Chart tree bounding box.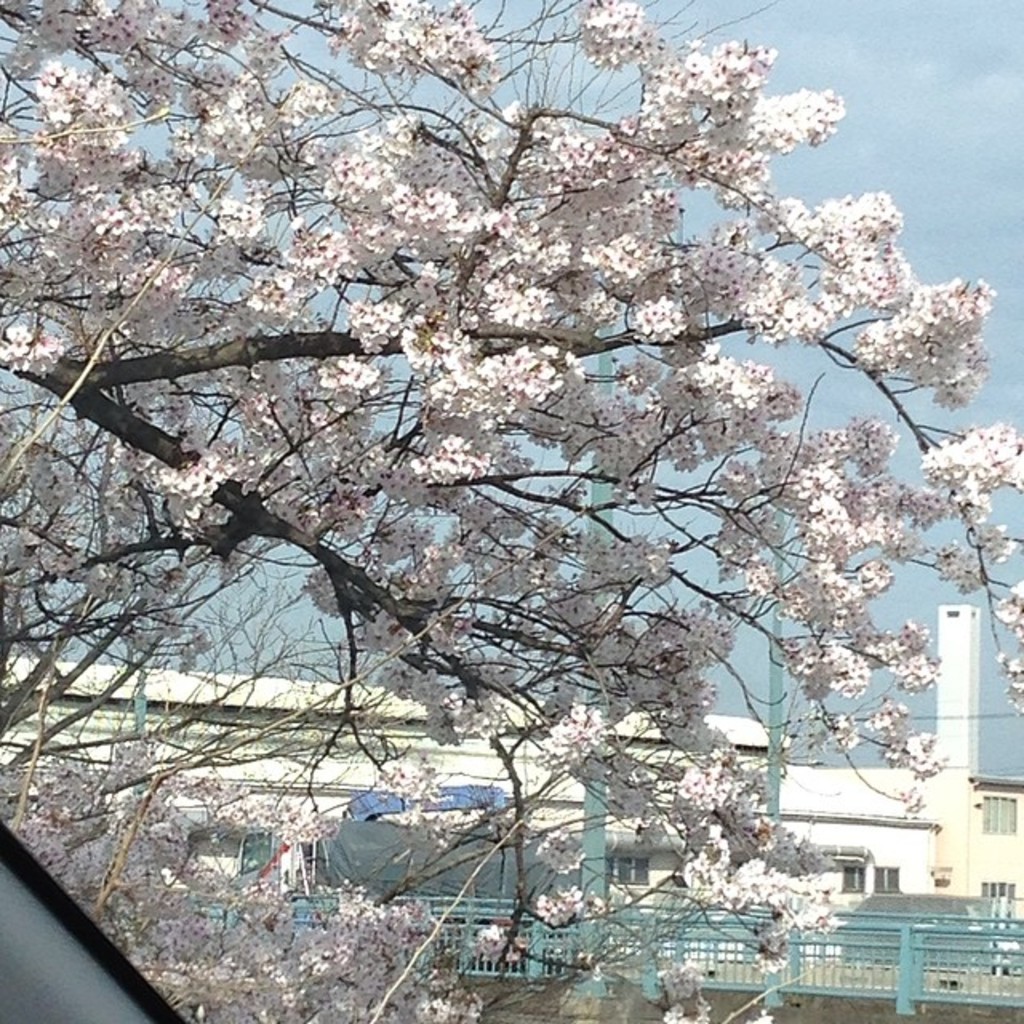
Charted: crop(40, 0, 1010, 1010).
